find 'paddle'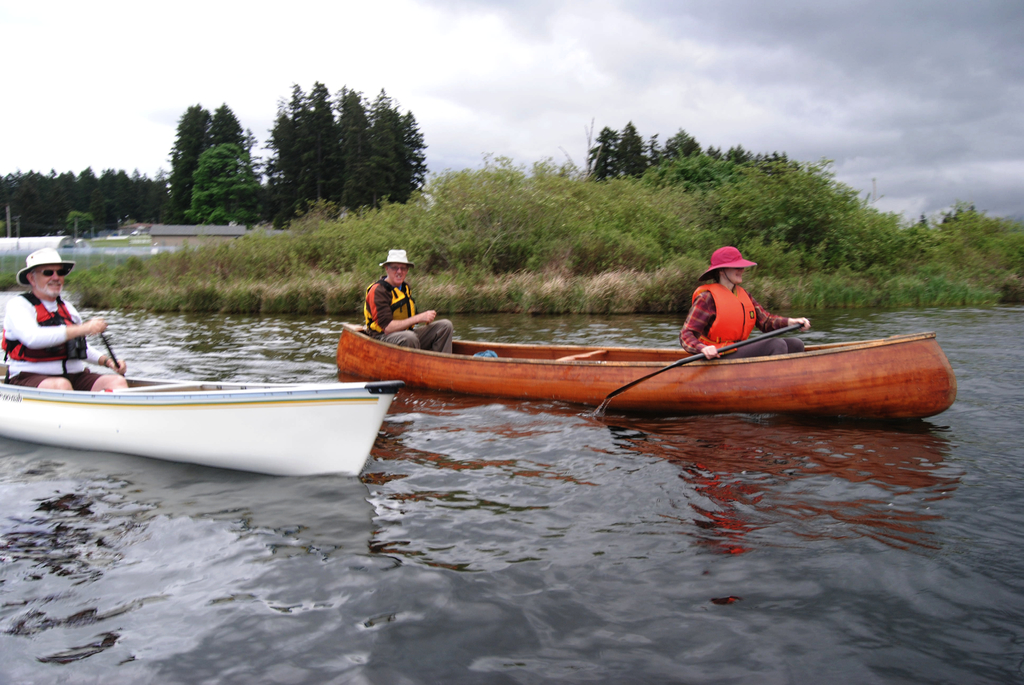
{"x1": 98, "y1": 333, "x2": 120, "y2": 376}
